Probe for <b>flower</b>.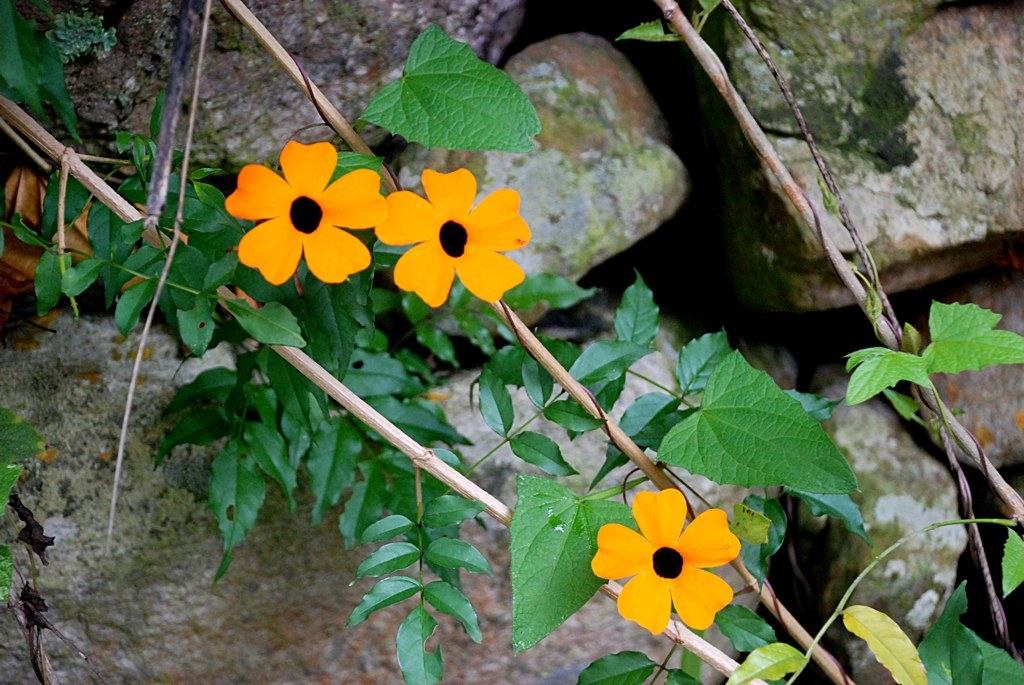
Probe result: (x1=587, y1=491, x2=754, y2=641).
